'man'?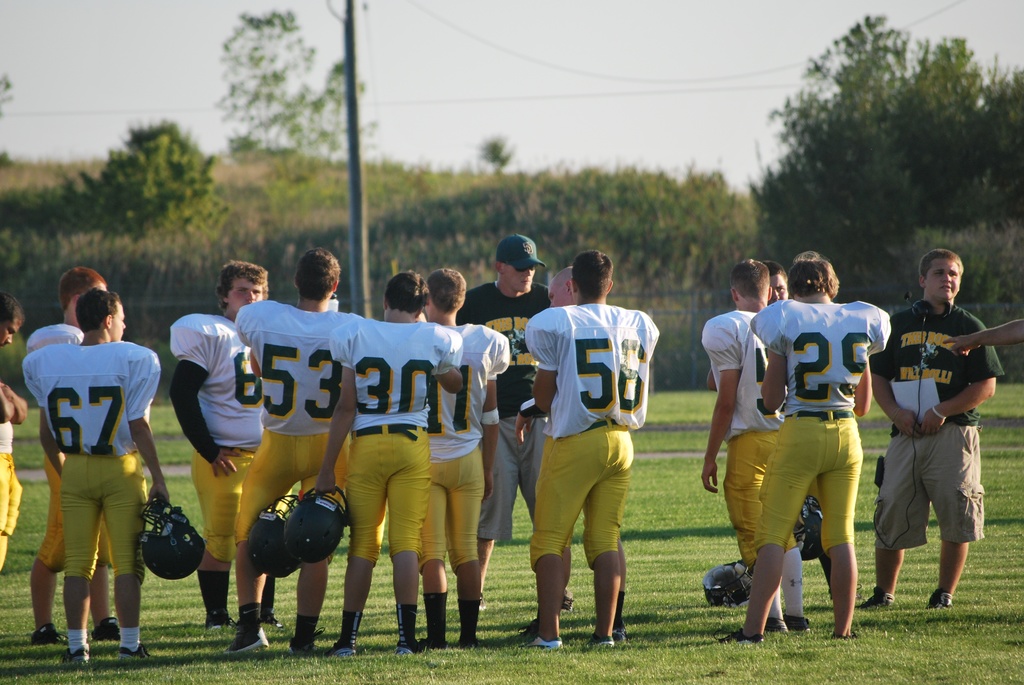
l=428, t=269, r=516, b=650
